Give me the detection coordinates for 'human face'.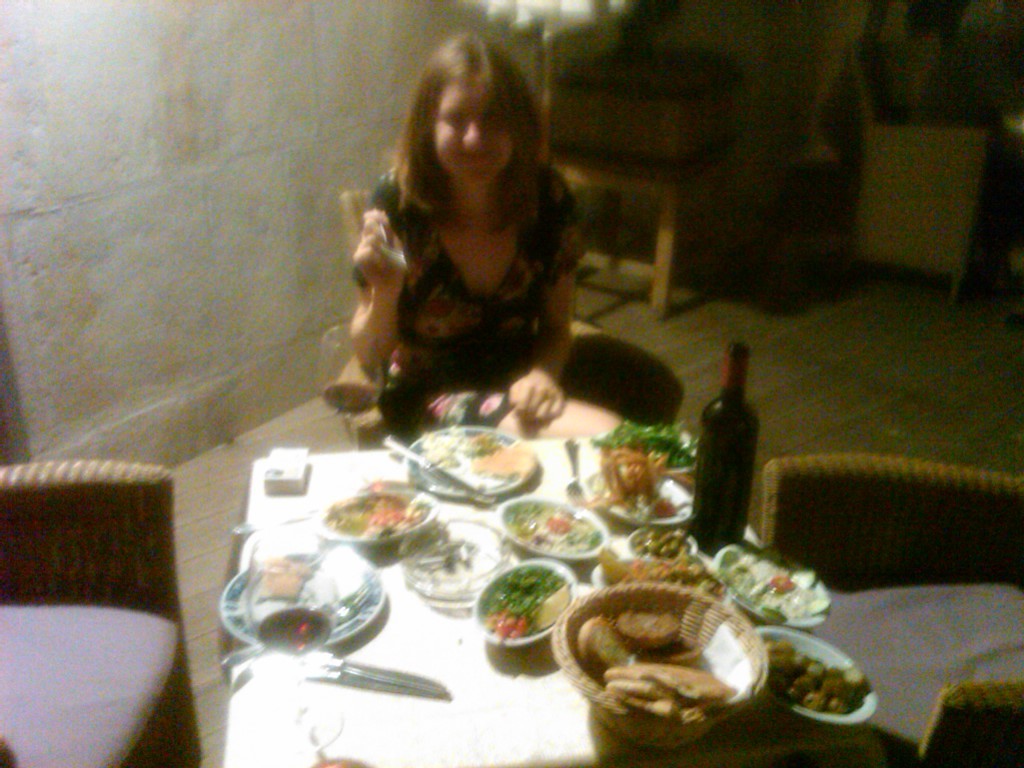
locate(436, 82, 517, 187).
